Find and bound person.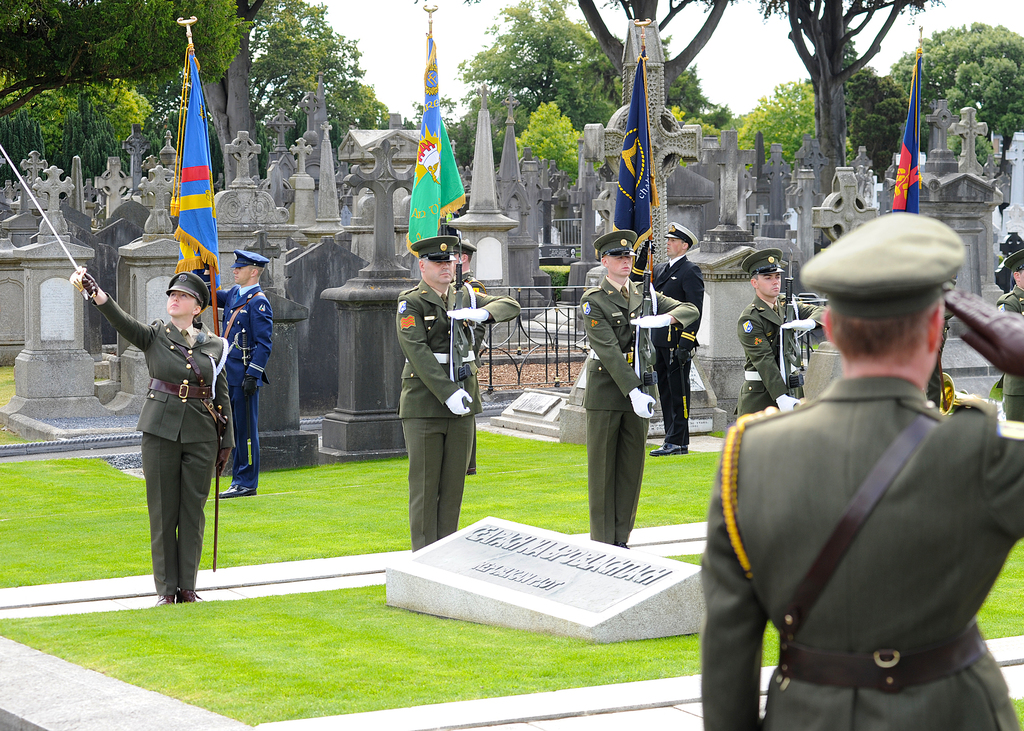
Bound: box(656, 218, 702, 446).
